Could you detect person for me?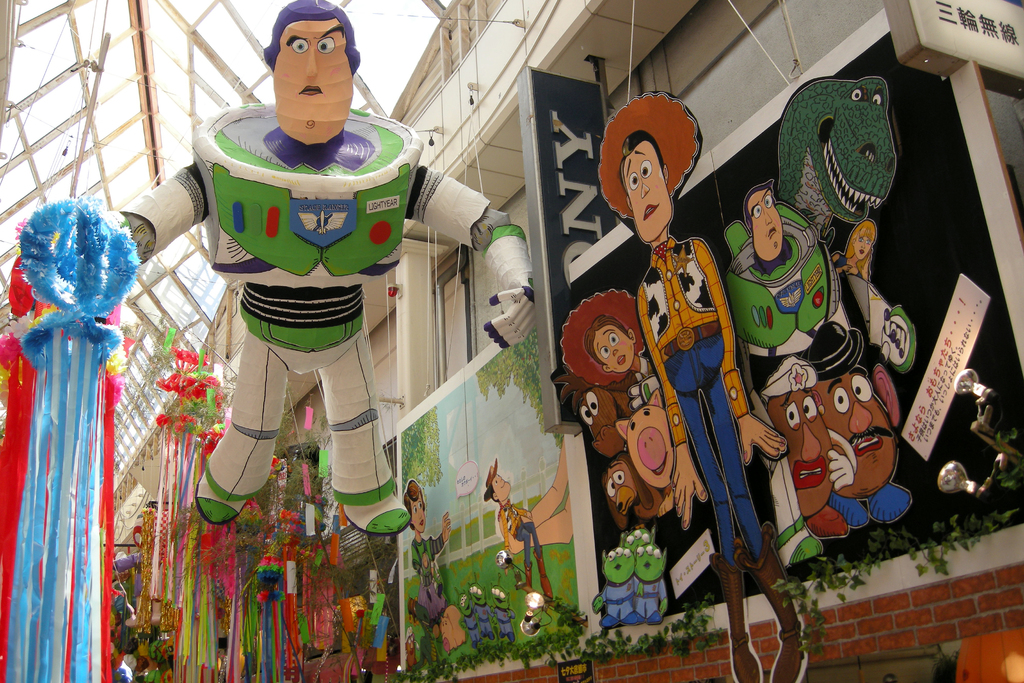
Detection result: l=759, t=347, r=847, b=548.
